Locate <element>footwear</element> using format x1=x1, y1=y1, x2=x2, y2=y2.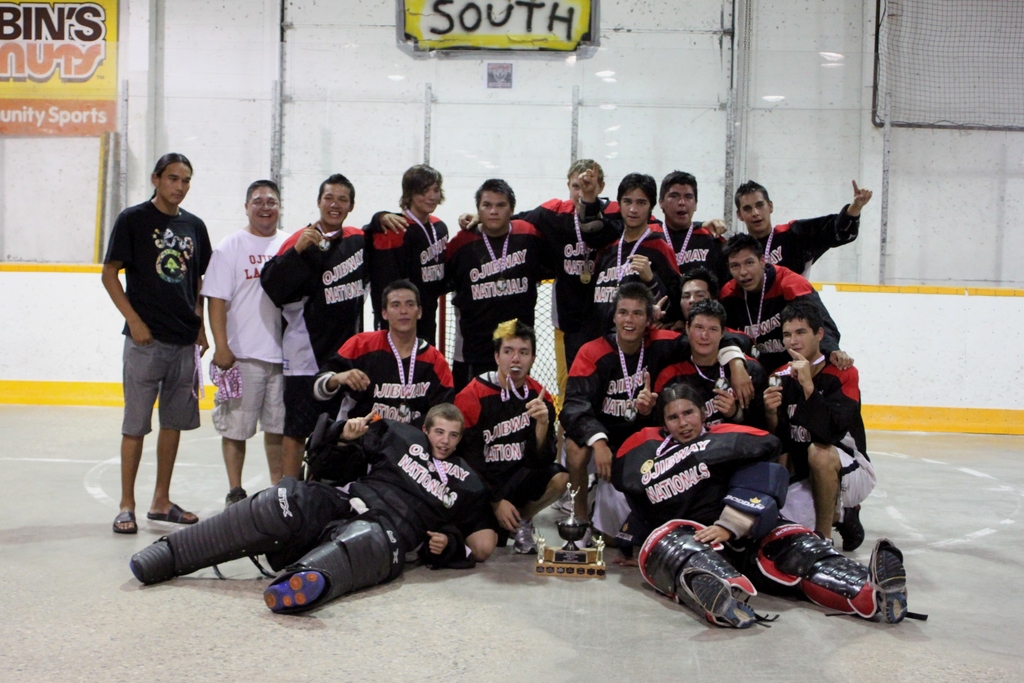
x1=216, y1=484, x2=243, y2=503.
